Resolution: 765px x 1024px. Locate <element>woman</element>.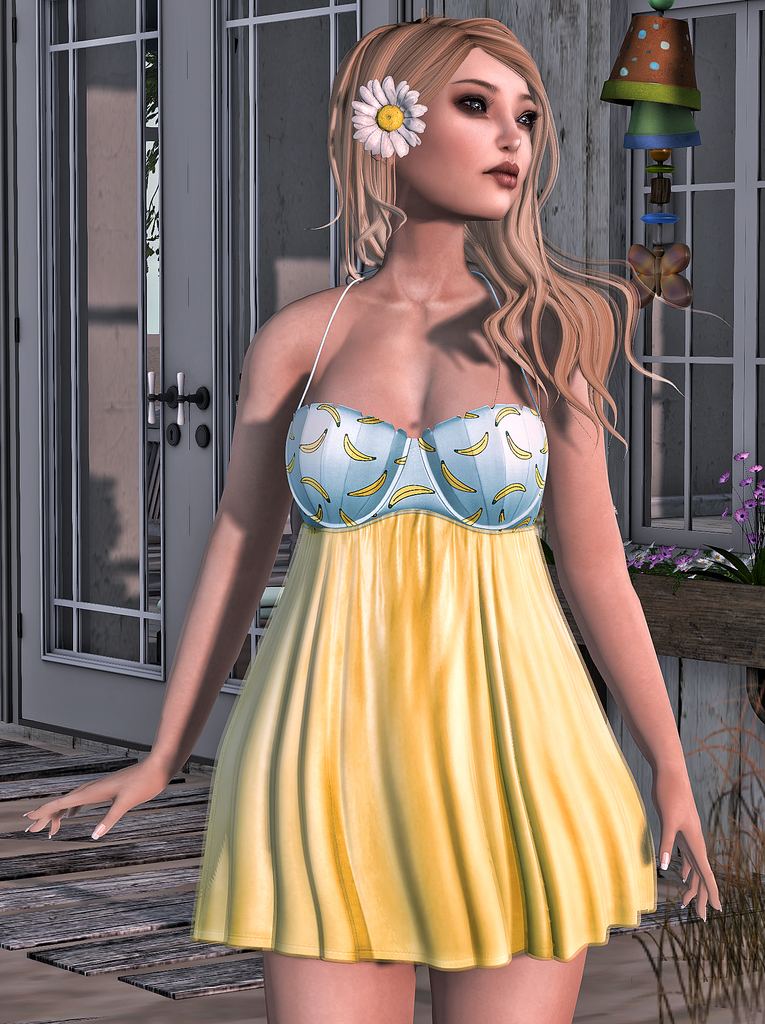
{"left": 23, "top": 19, "right": 724, "bottom": 1023}.
